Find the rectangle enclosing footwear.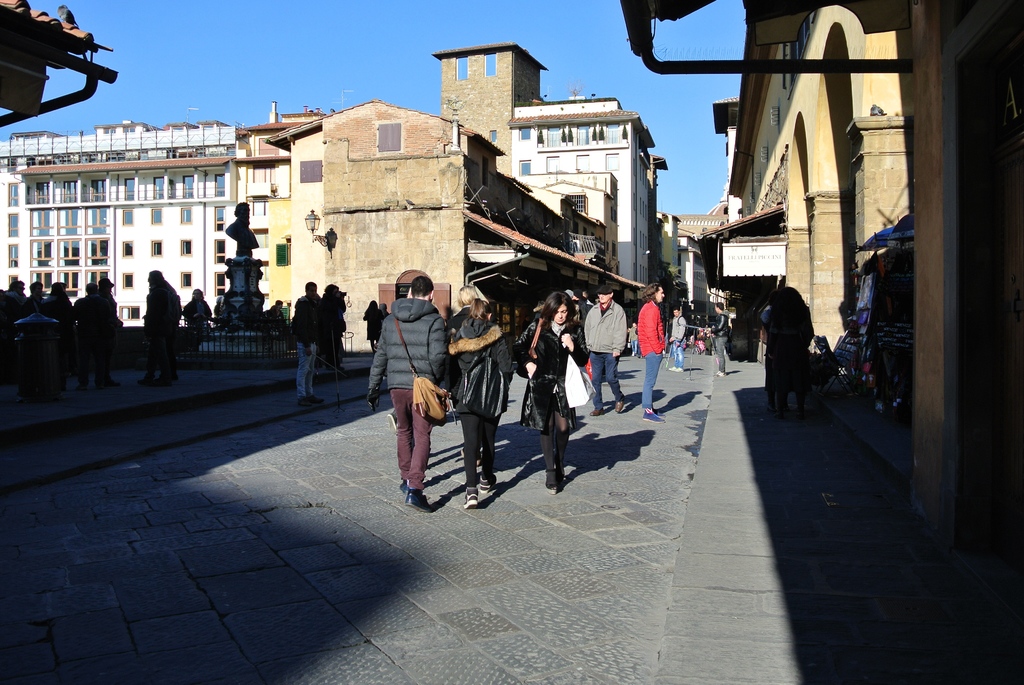
left=481, top=477, right=497, bottom=494.
